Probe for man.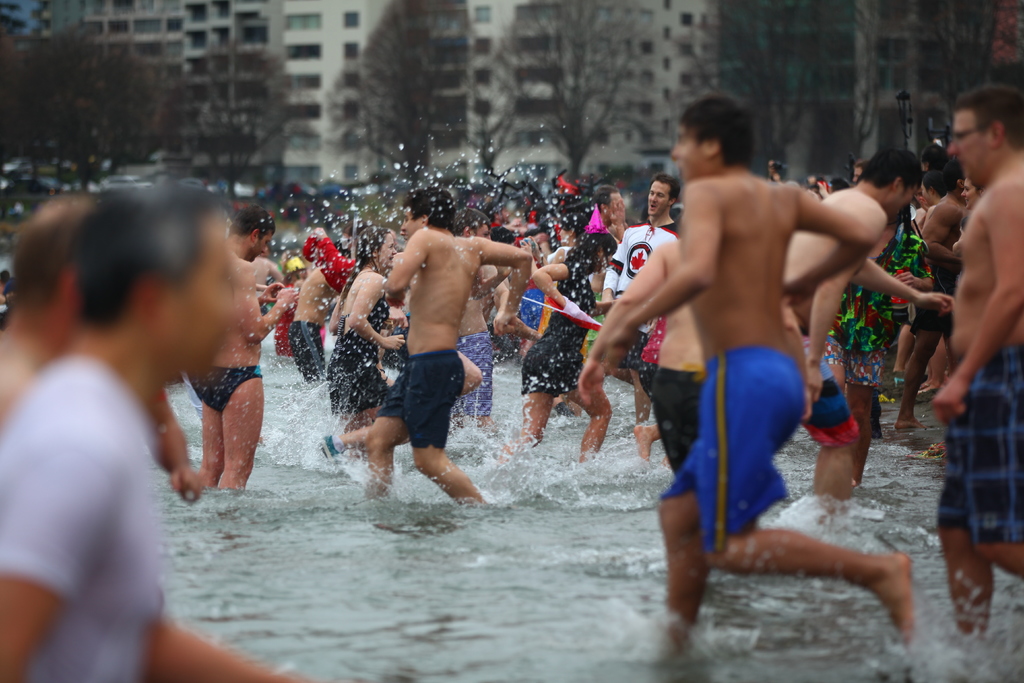
Probe result: rect(378, 188, 531, 530).
